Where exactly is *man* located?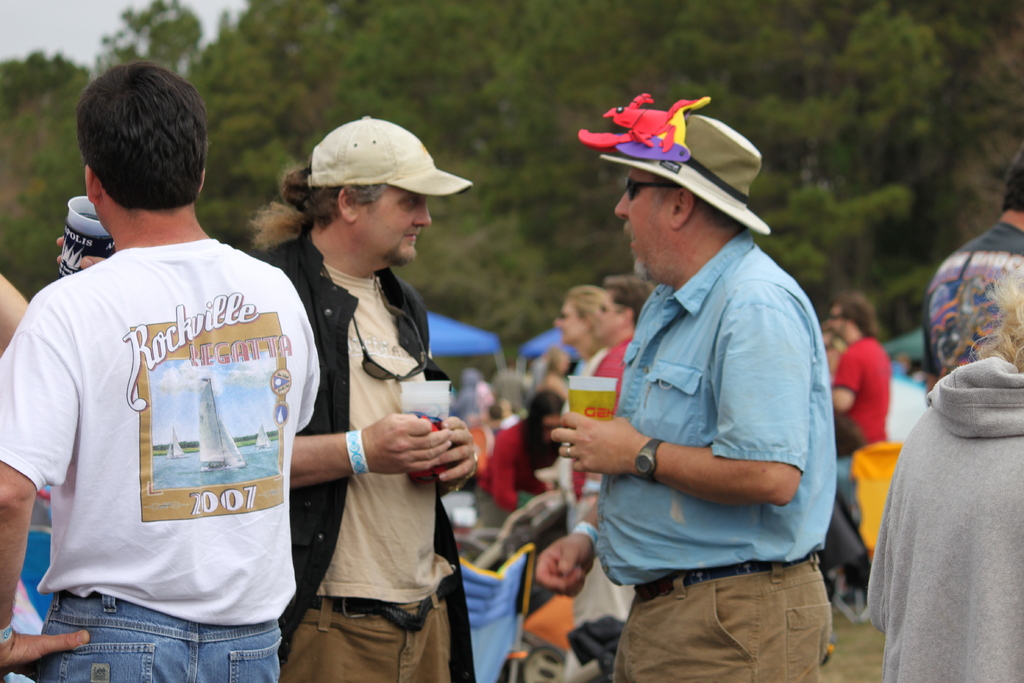
Its bounding box is [544, 108, 865, 682].
